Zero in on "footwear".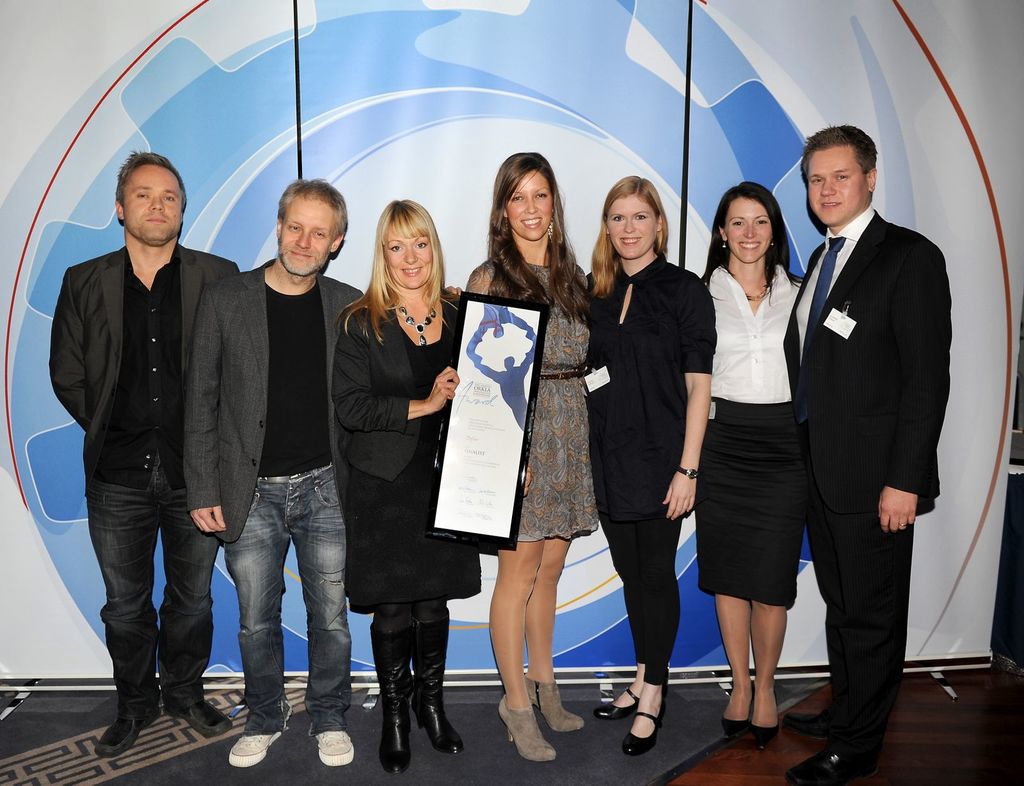
Zeroed in: box=[94, 708, 159, 759].
